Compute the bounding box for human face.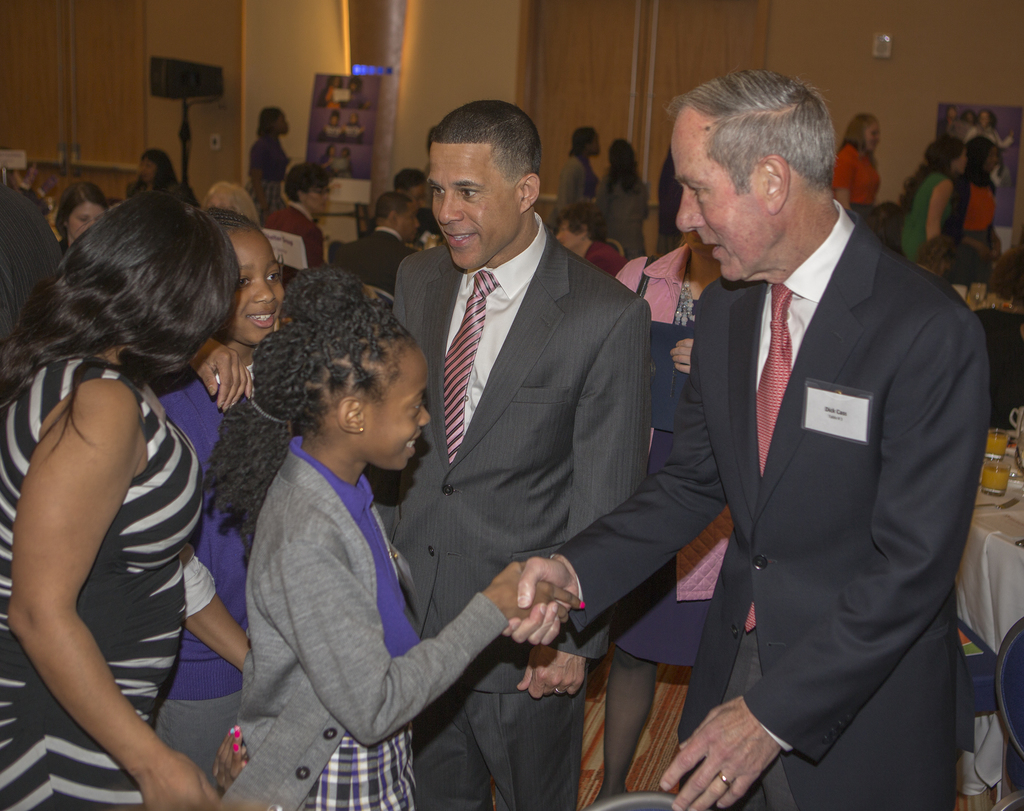
(365, 344, 431, 472).
